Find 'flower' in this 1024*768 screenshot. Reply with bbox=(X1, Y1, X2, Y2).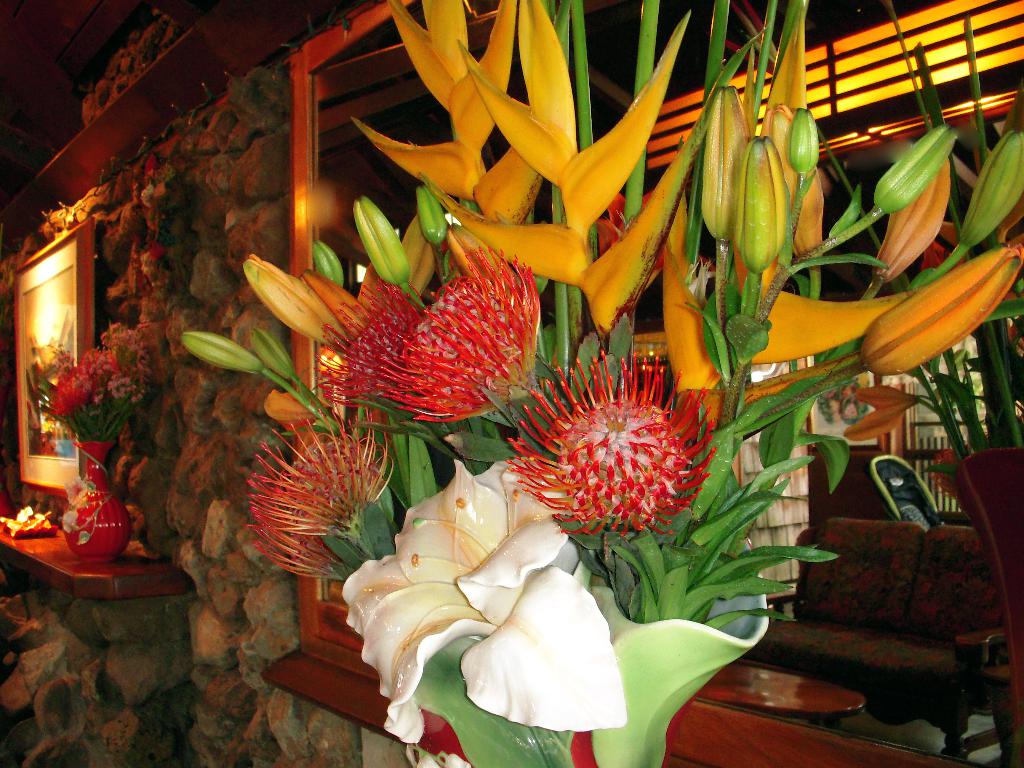
bbox=(349, 458, 630, 751).
